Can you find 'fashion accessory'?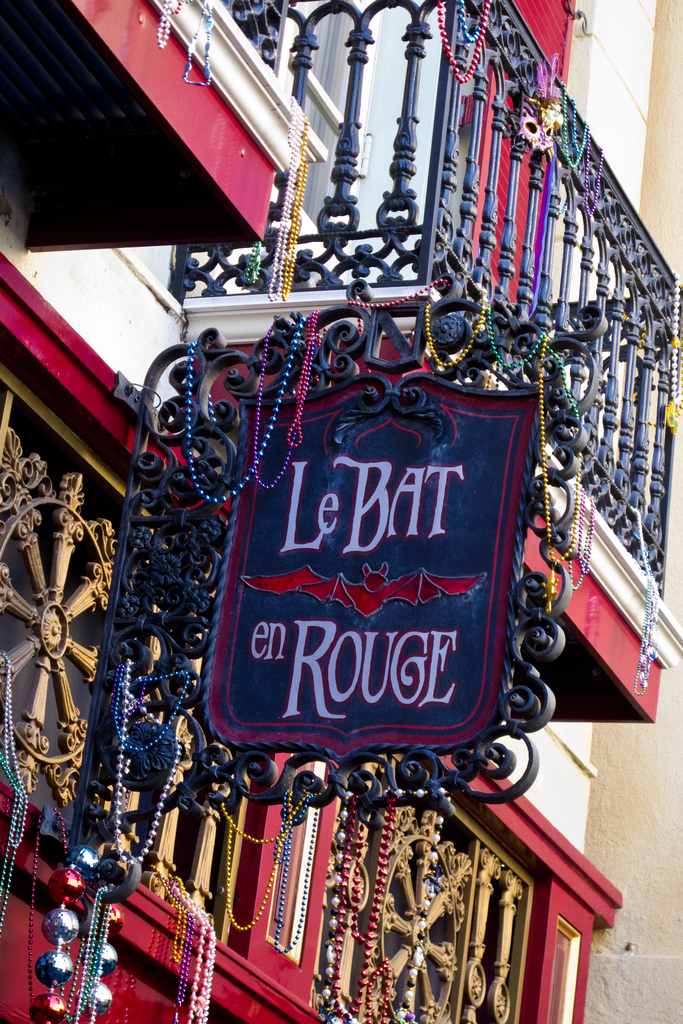
Yes, bounding box: (322, 785, 400, 1023).
